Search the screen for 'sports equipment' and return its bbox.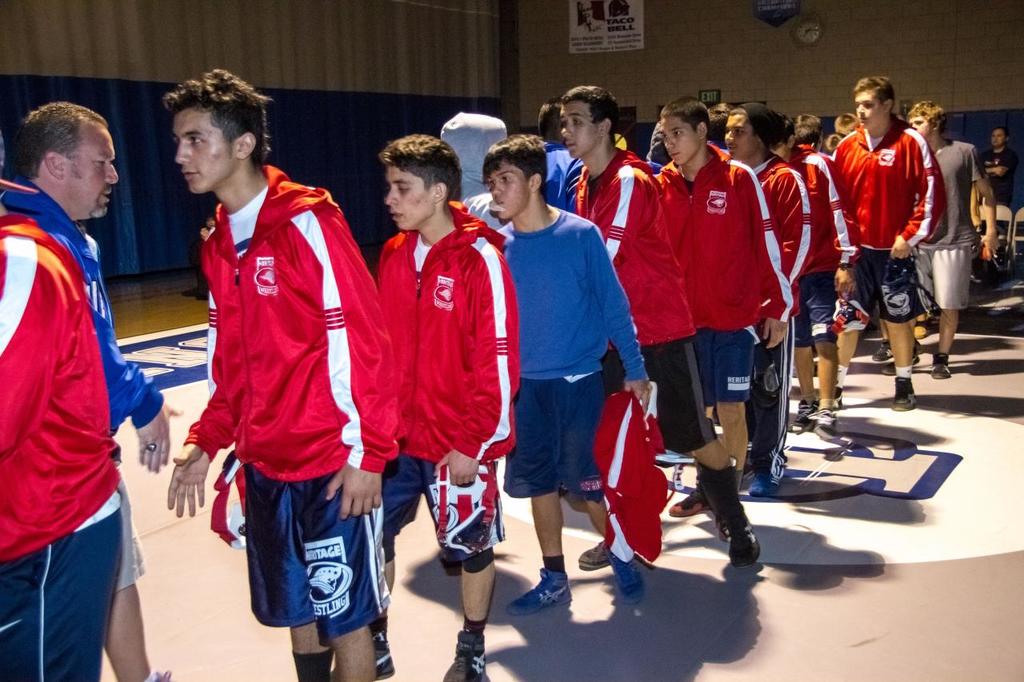
Found: crop(893, 378, 919, 411).
